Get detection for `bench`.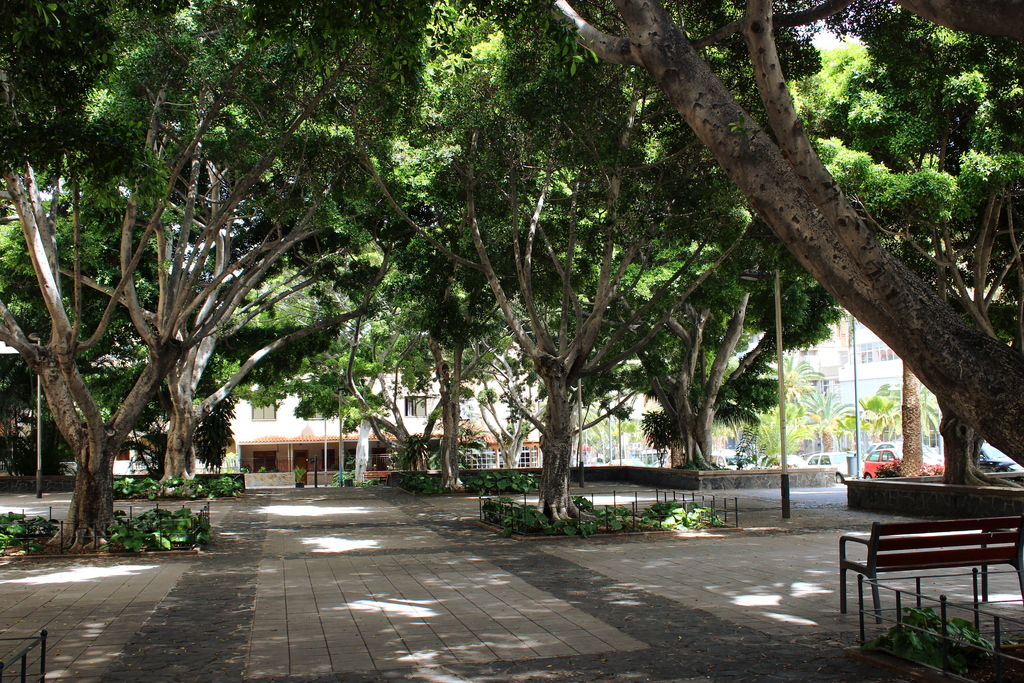
Detection: 844,498,1015,652.
